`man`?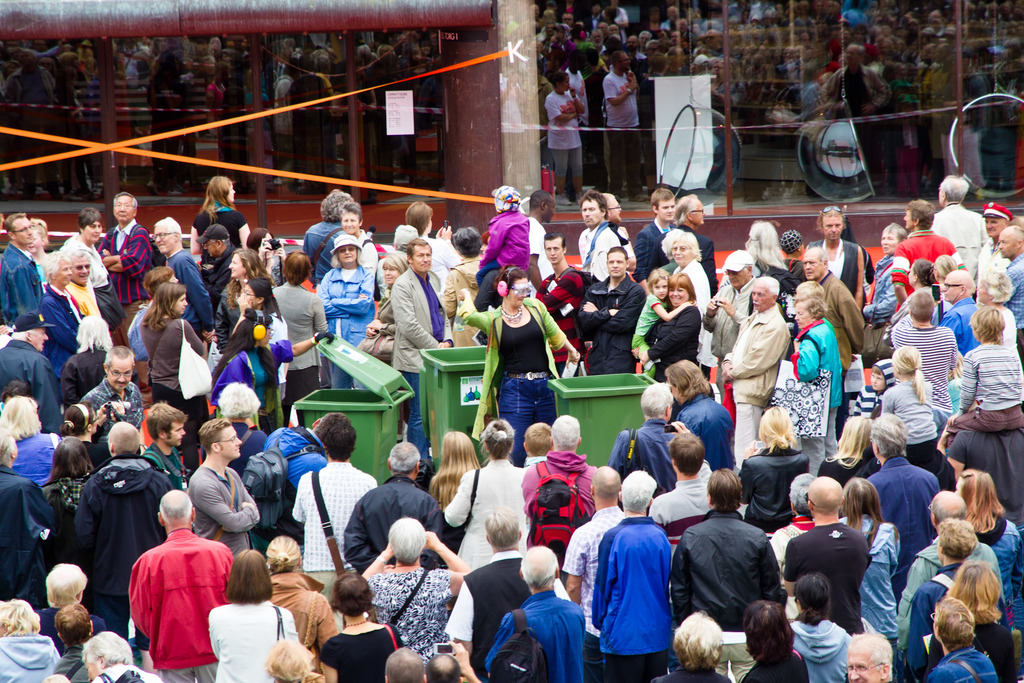
147:215:219:362
